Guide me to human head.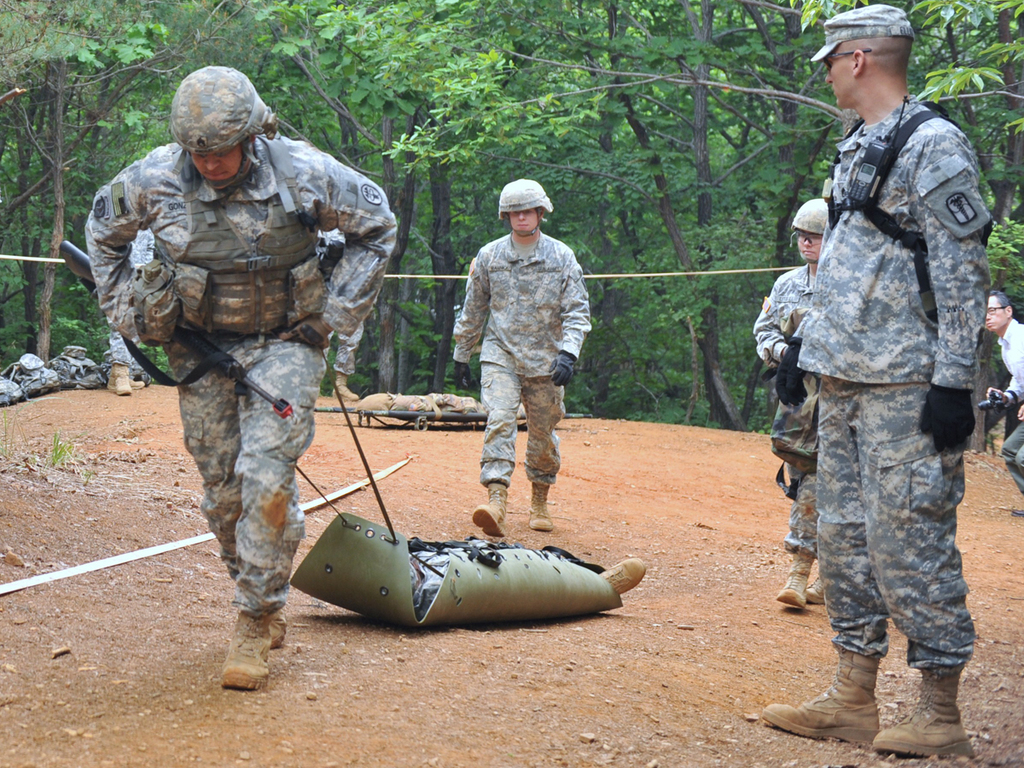
Guidance: region(810, 7, 914, 109).
